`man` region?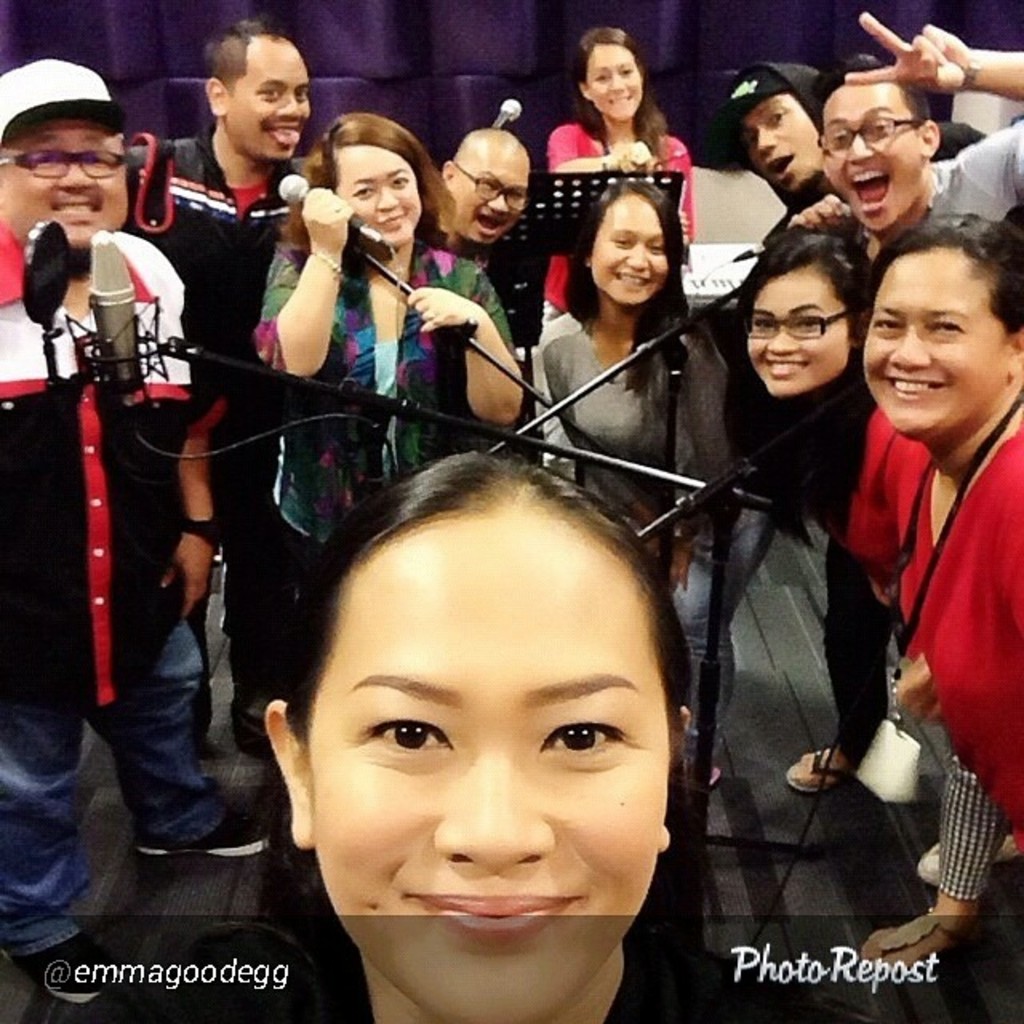
select_region(141, 43, 322, 394)
